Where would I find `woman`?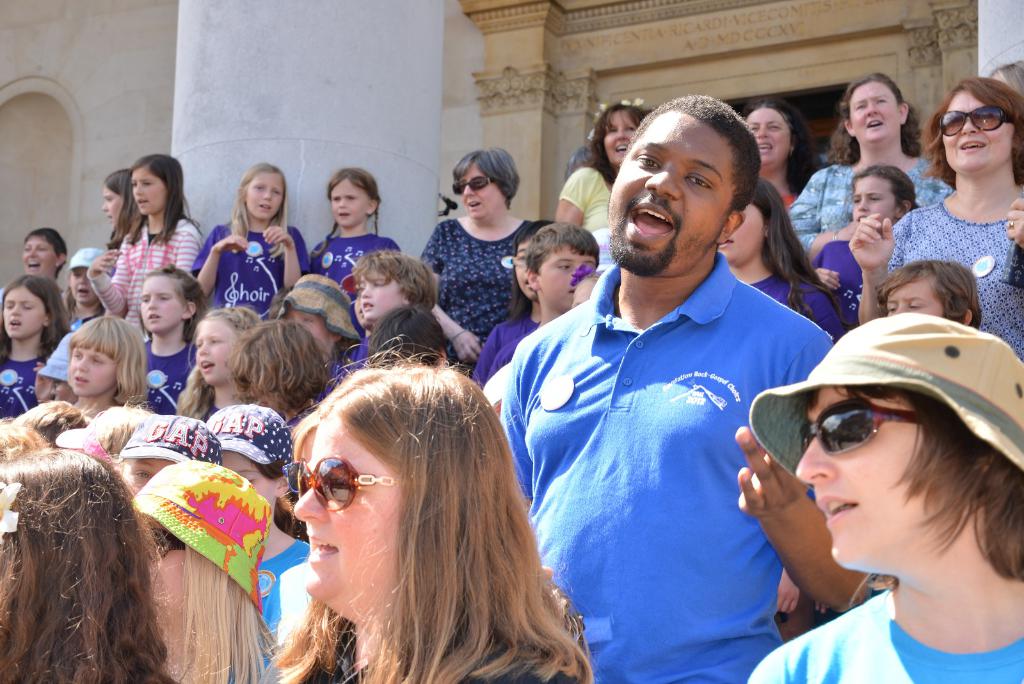
At [416, 147, 538, 373].
